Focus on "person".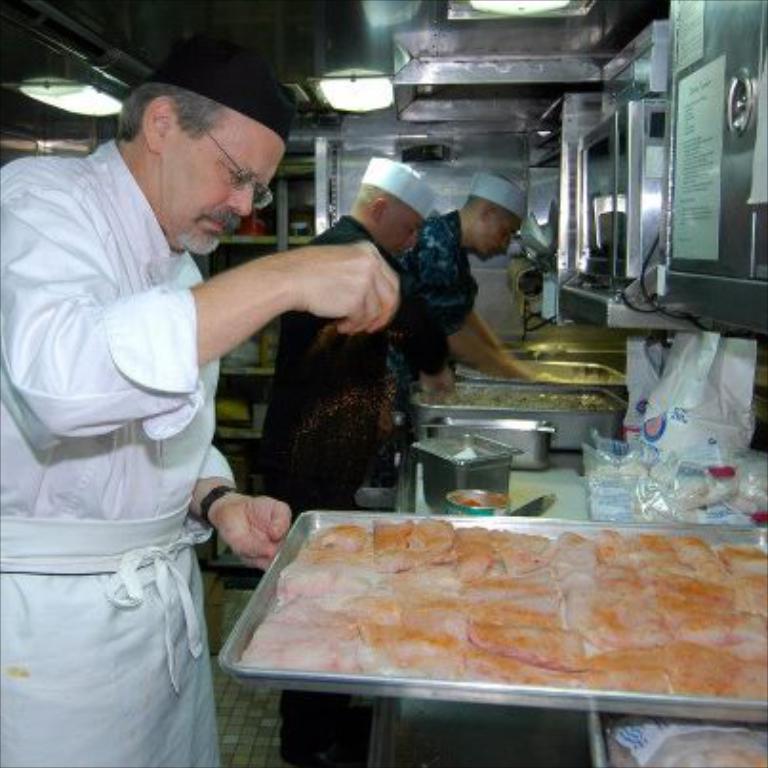
Focused at <box>259,156,452,766</box>.
